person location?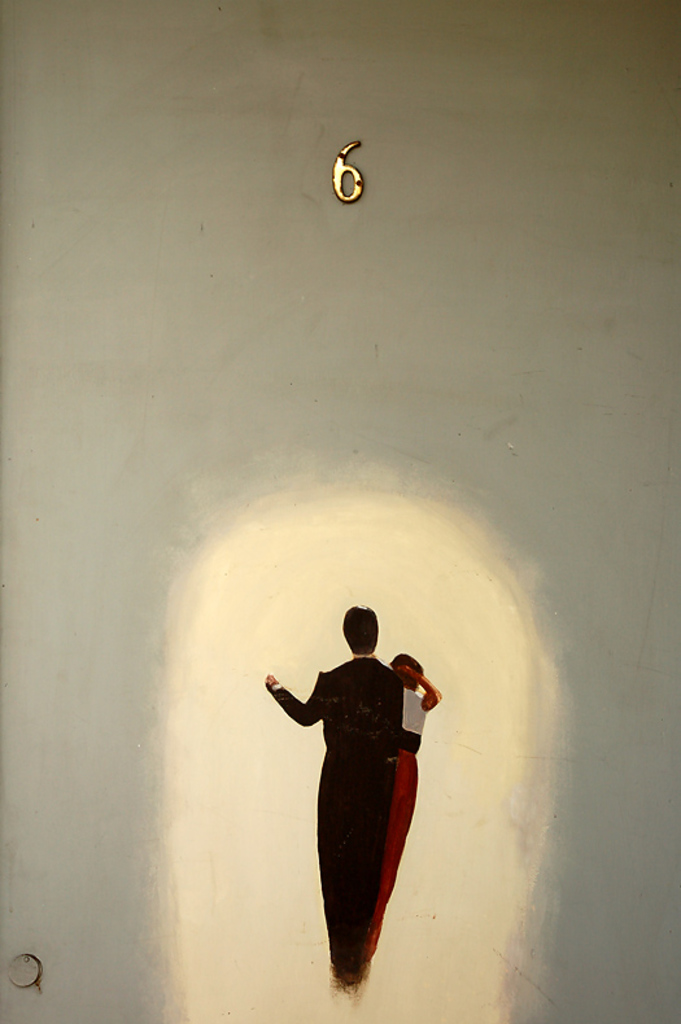
rect(363, 652, 441, 967)
